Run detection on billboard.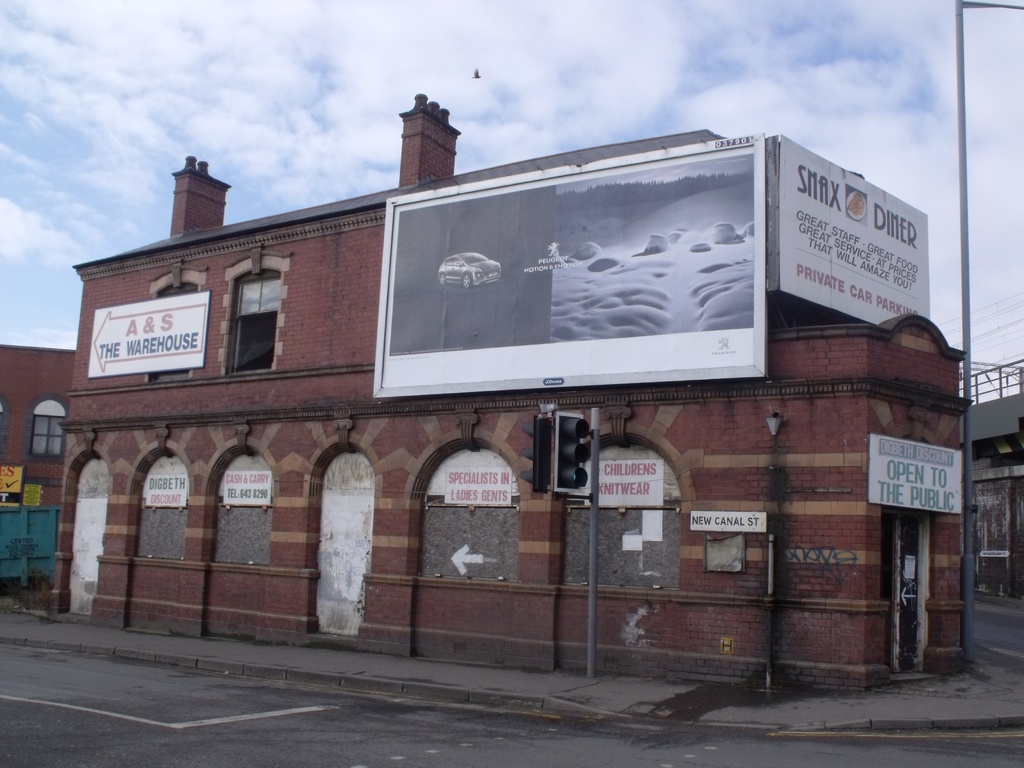
Result: x1=371, y1=160, x2=766, y2=378.
